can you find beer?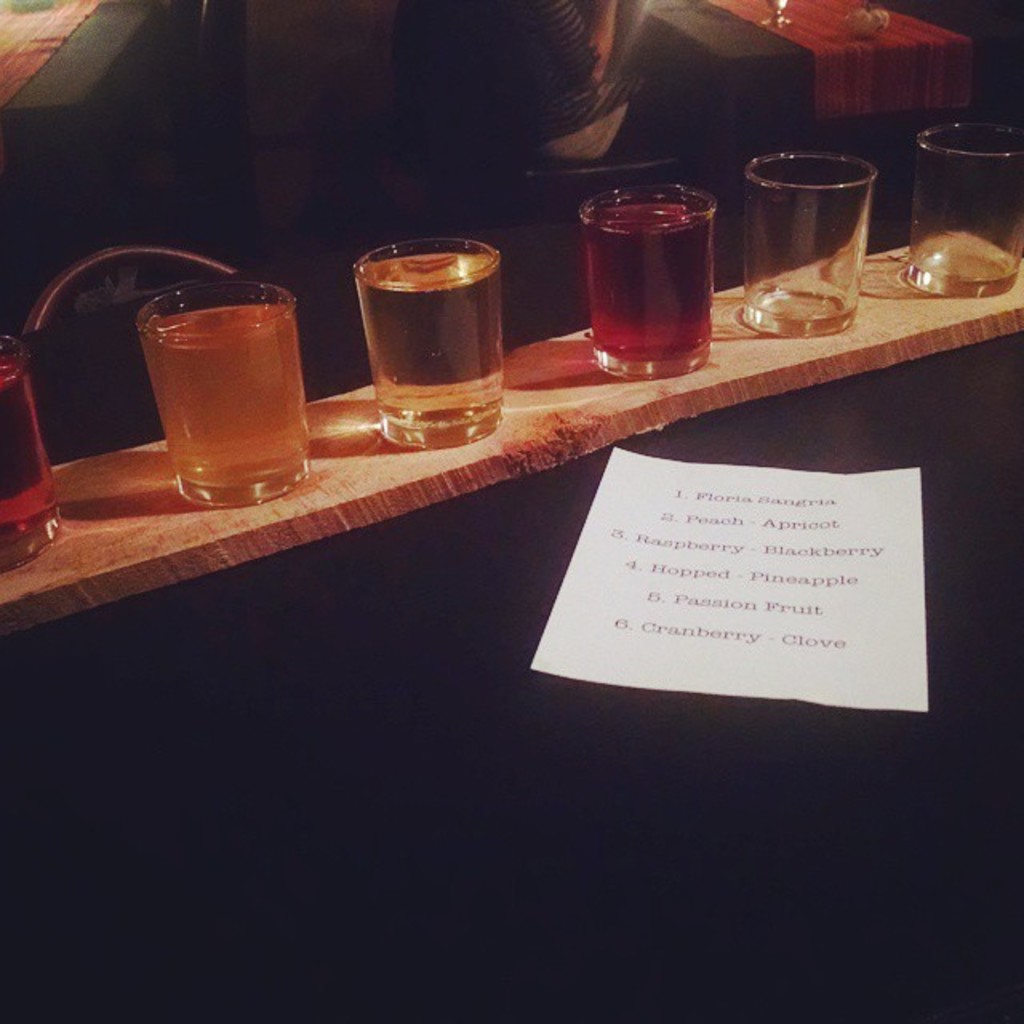
Yes, bounding box: bbox(347, 227, 507, 456).
